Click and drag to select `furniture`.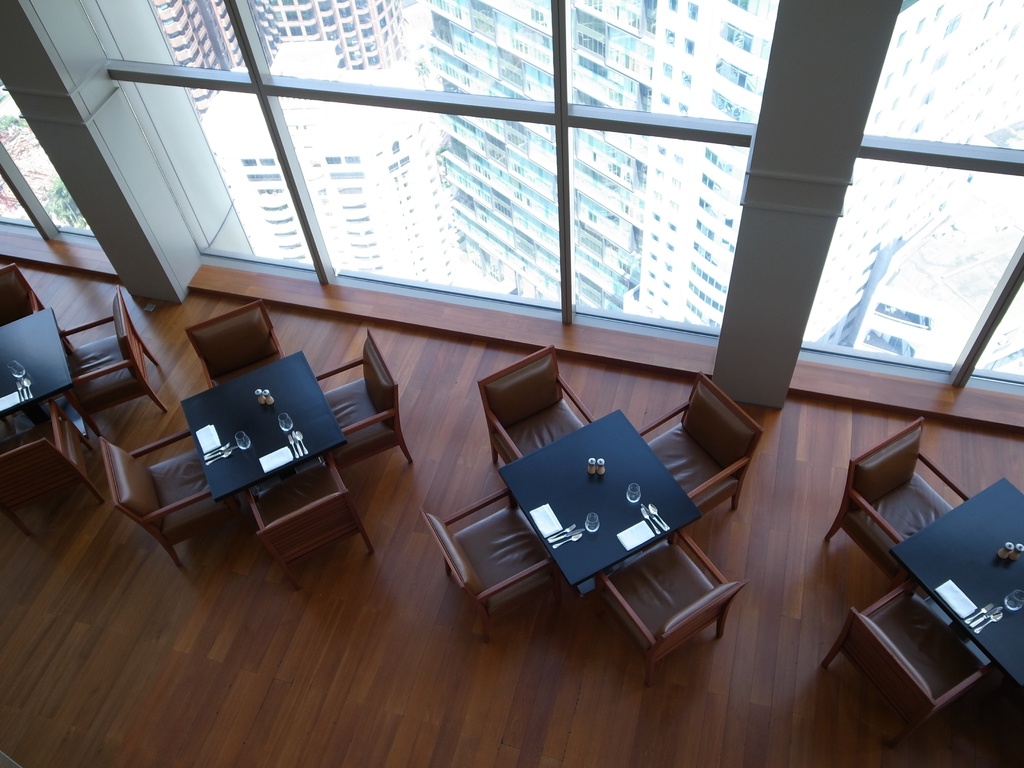
Selection: 244, 452, 376, 584.
